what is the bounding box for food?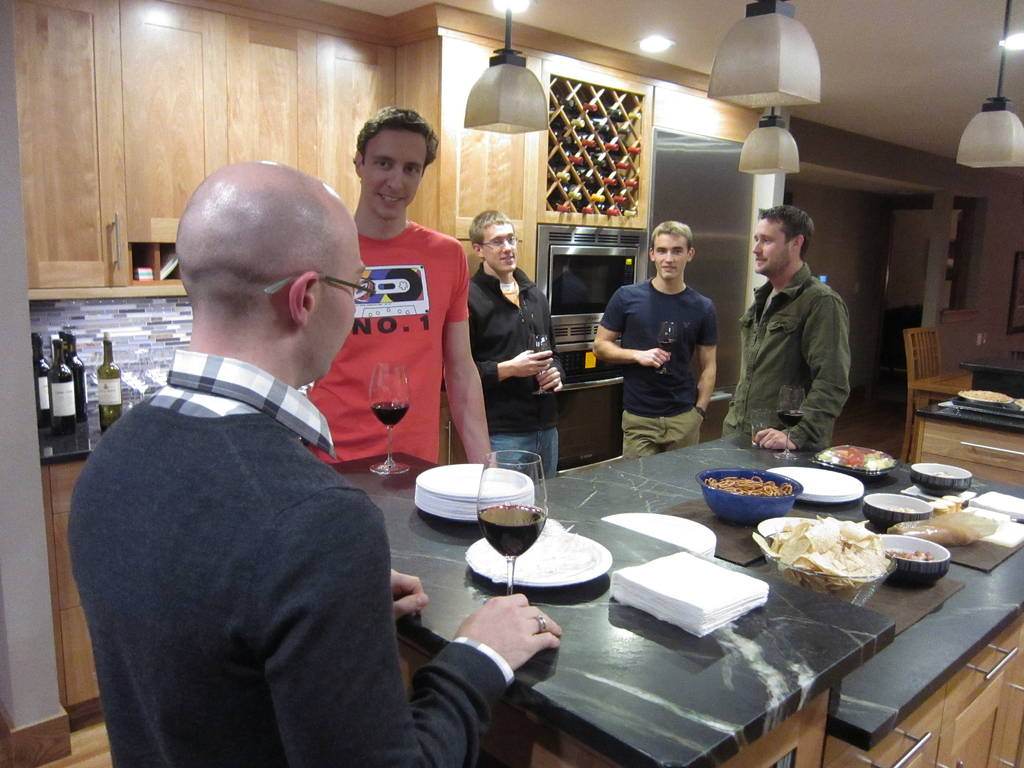
(883, 548, 936, 564).
